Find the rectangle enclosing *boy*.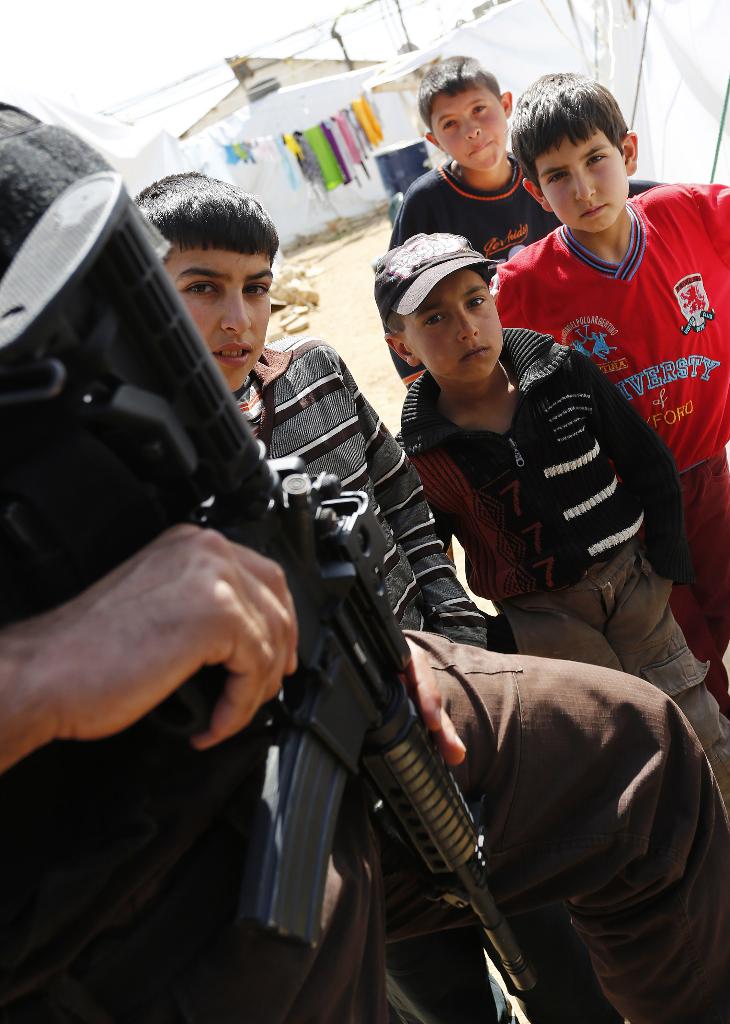
{"left": 382, "top": 52, "right": 660, "bottom": 253}.
